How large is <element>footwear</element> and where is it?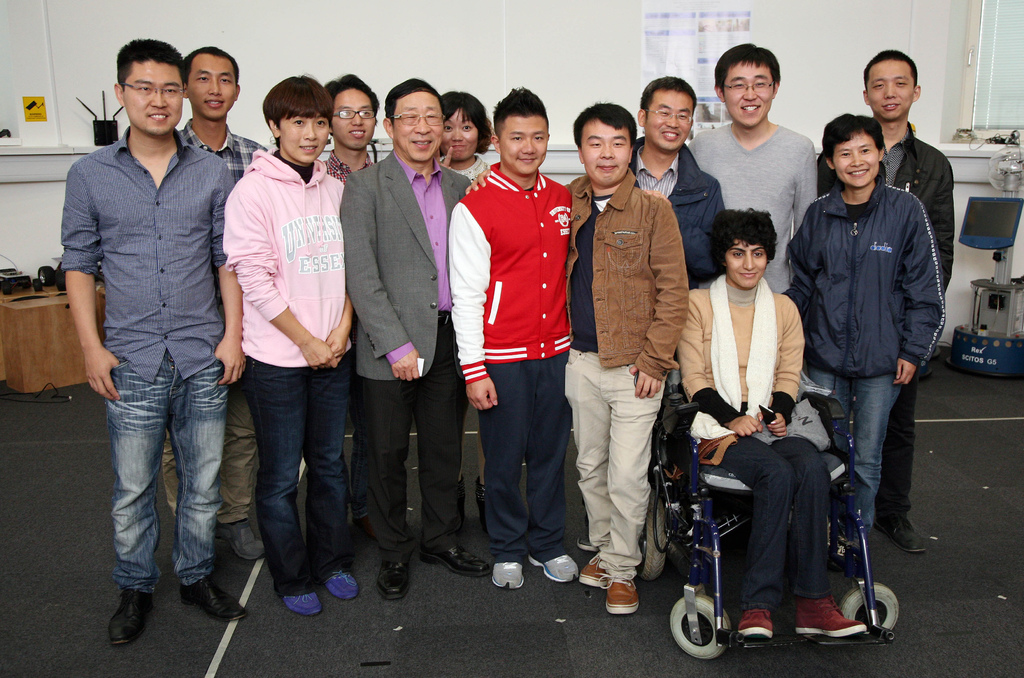
Bounding box: {"x1": 545, "y1": 554, "x2": 575, "y2": 590}.
